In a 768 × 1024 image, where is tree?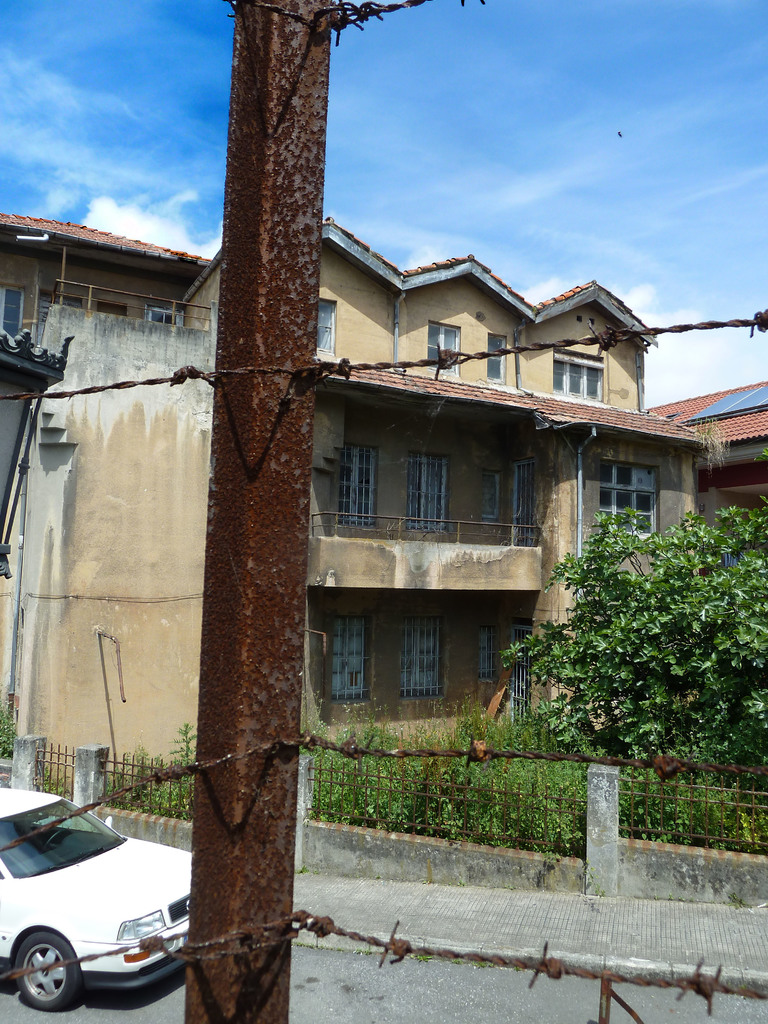
[525, 541, 767, 756].
